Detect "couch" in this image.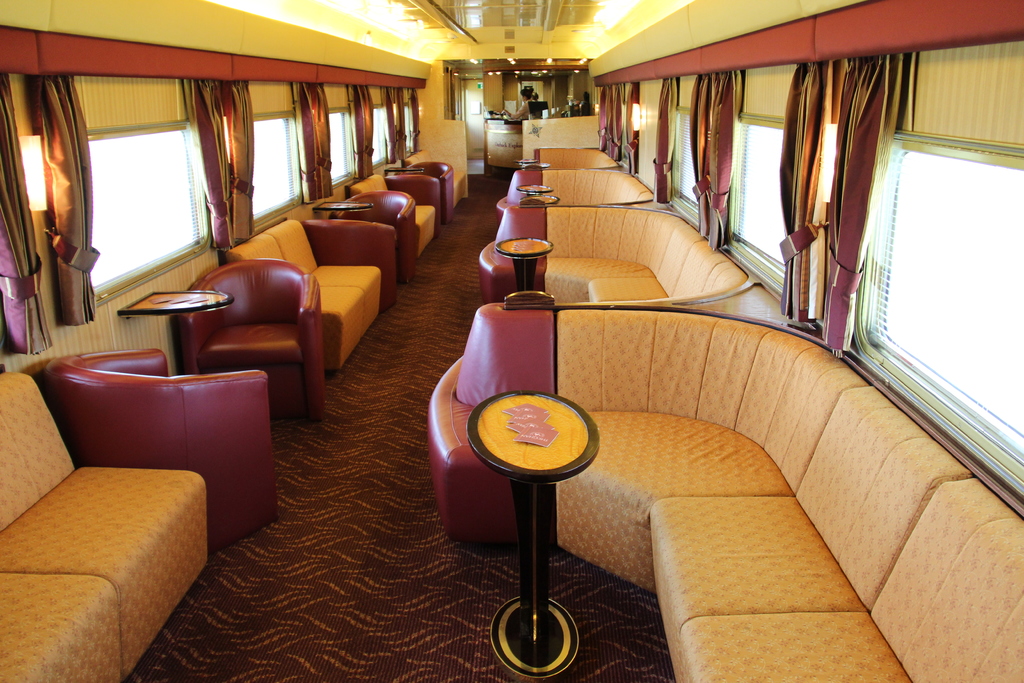
Detection: pyautogui.locateOnScreen(0, 357, 207, 682).
